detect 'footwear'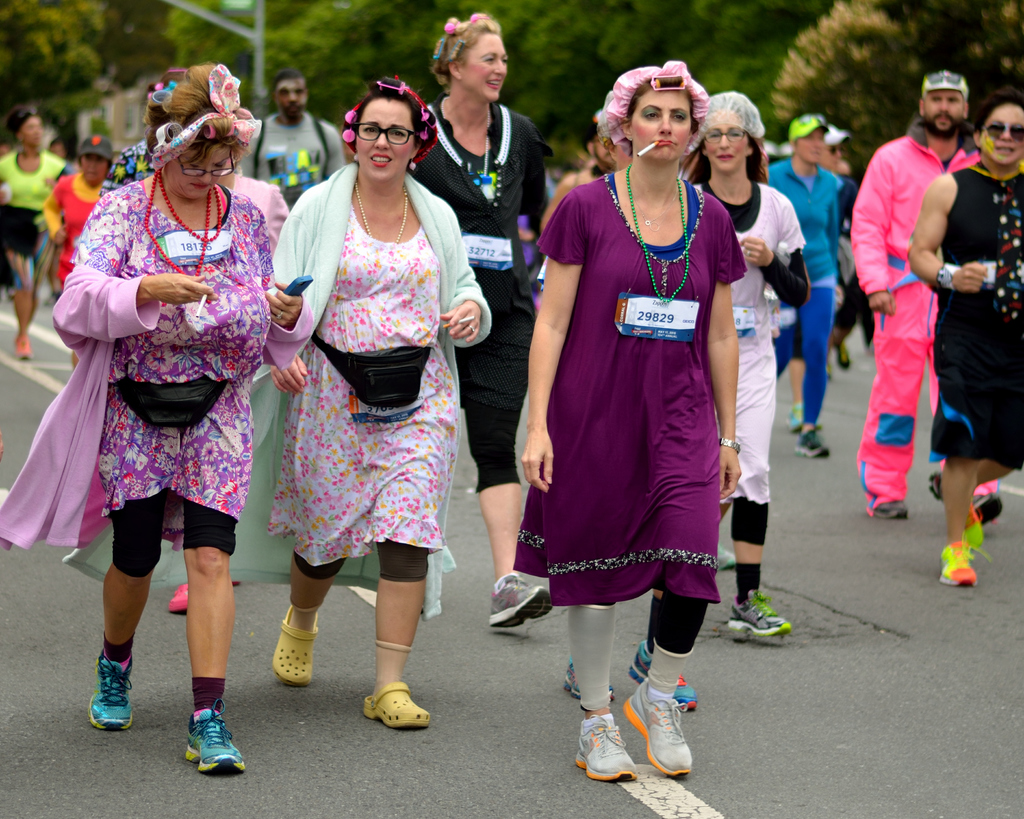
91,649,136,728
